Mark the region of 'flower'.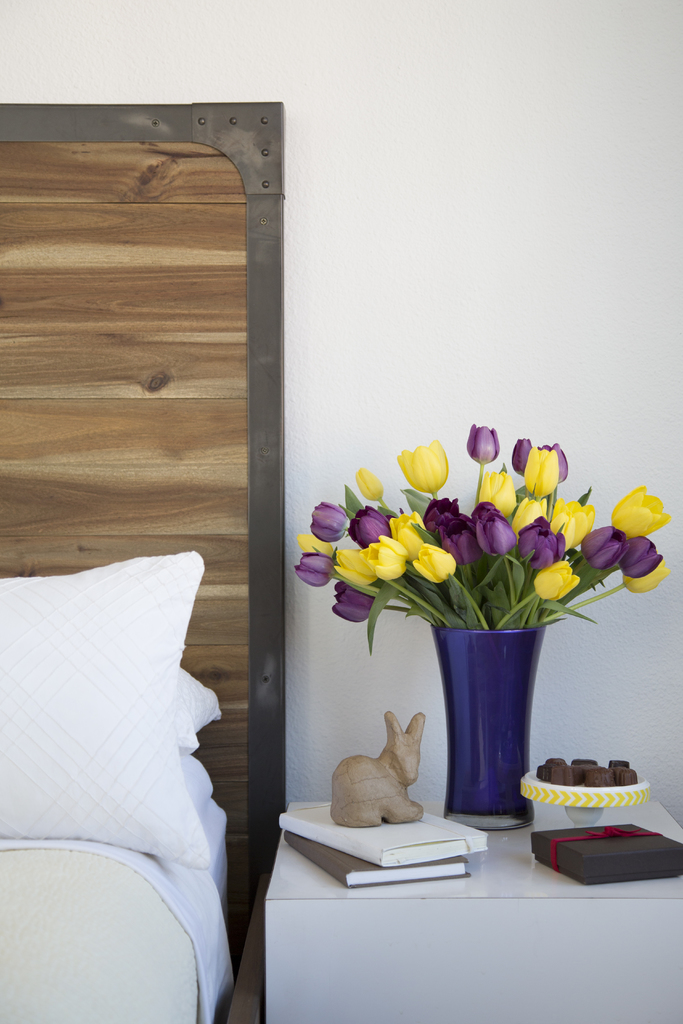
Region: (292, 529, 340, 553).
